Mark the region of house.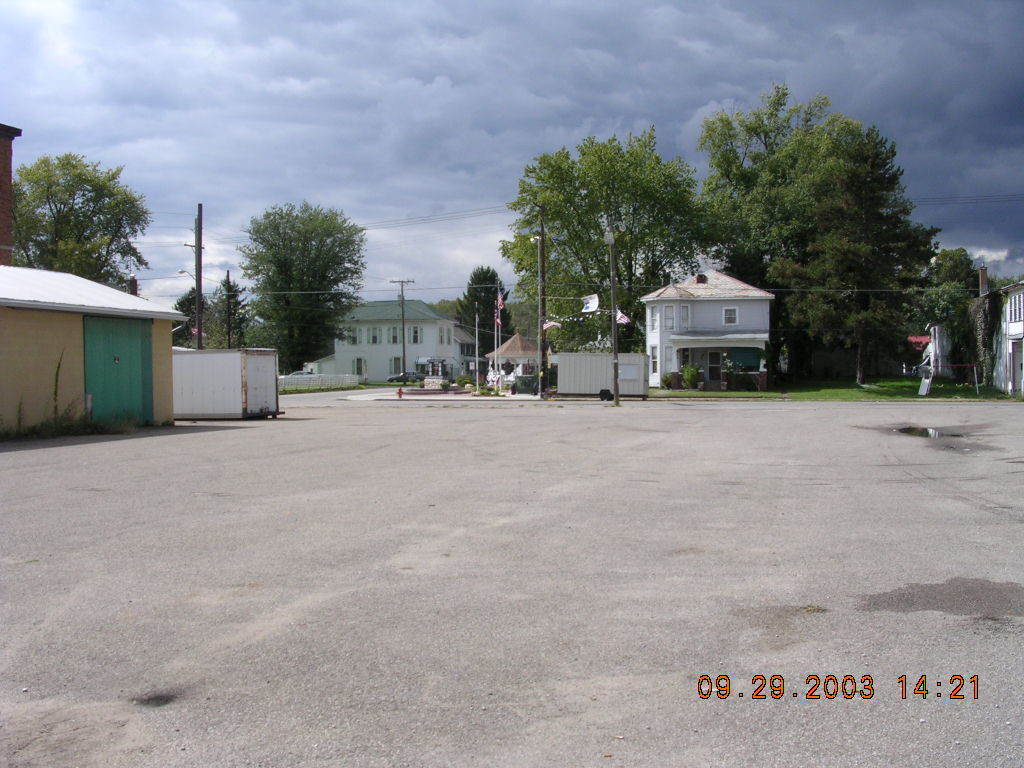
Region: <box>479,324,549,389</box>.
